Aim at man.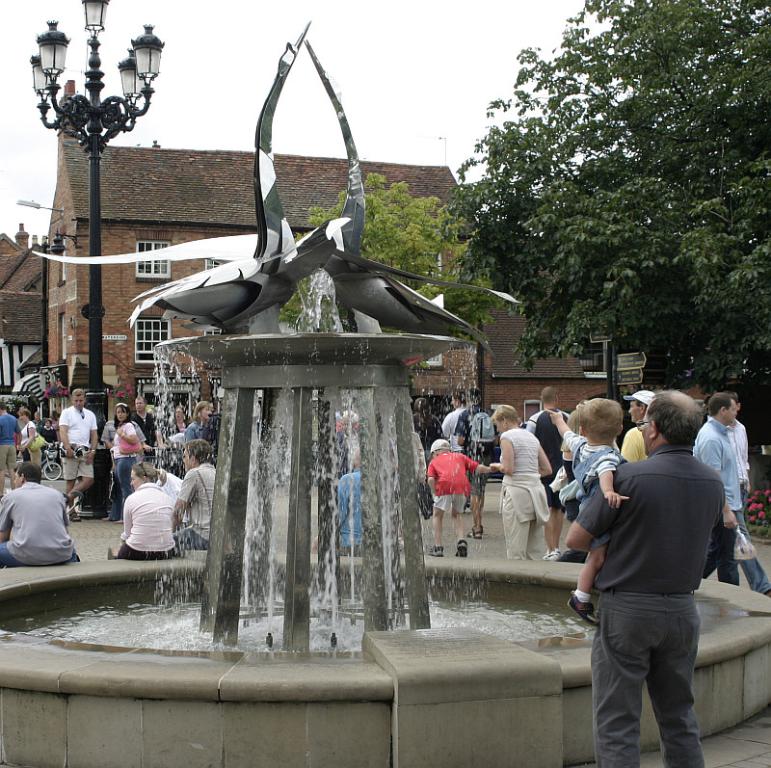
Aimed at [x1=692, y1=392, x2=770, y2=598].
